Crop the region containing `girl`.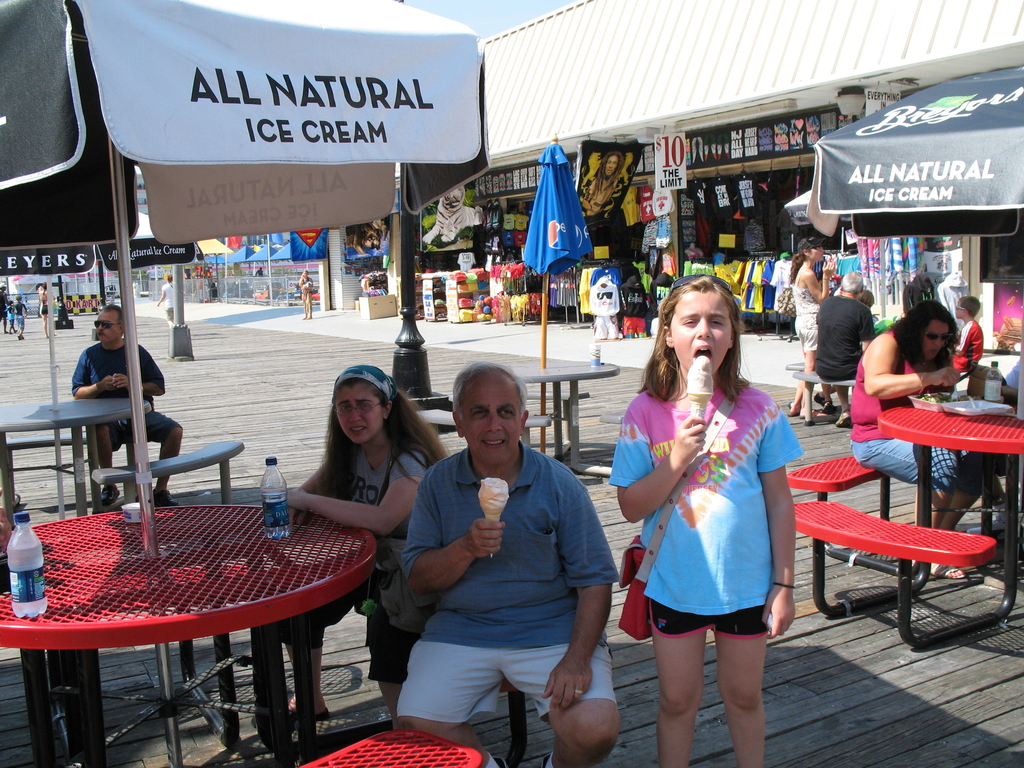
Crop region: 608/273/805/767.
